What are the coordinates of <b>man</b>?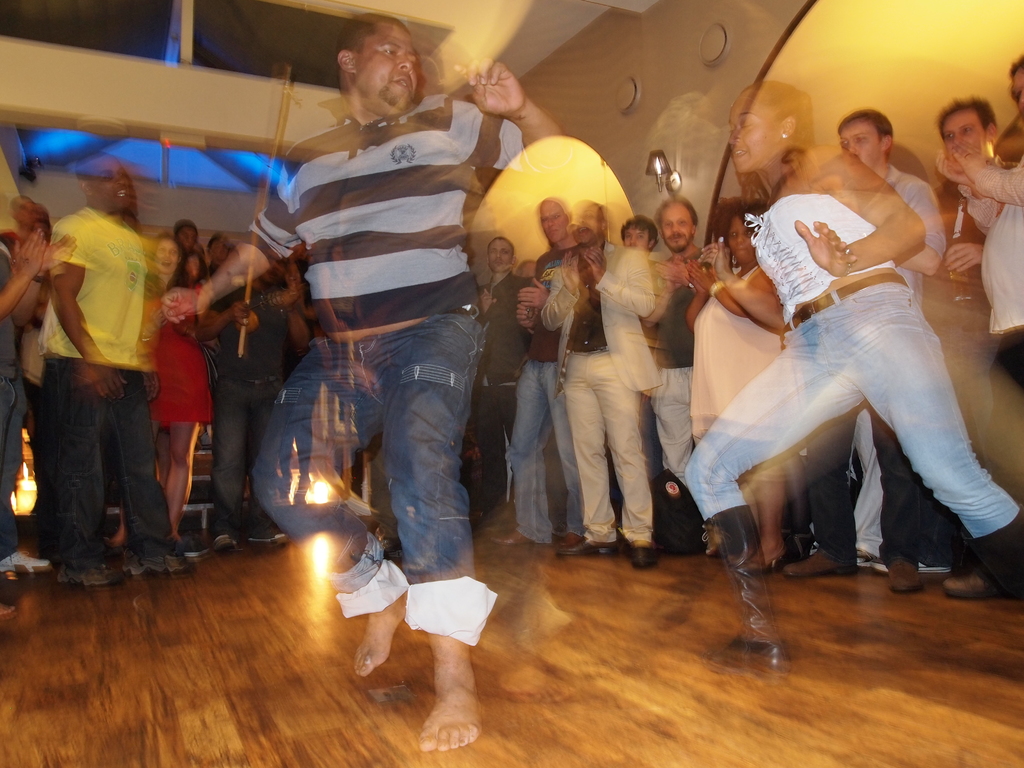
(x1=936, y1=61, x2=1023, y2=399).
